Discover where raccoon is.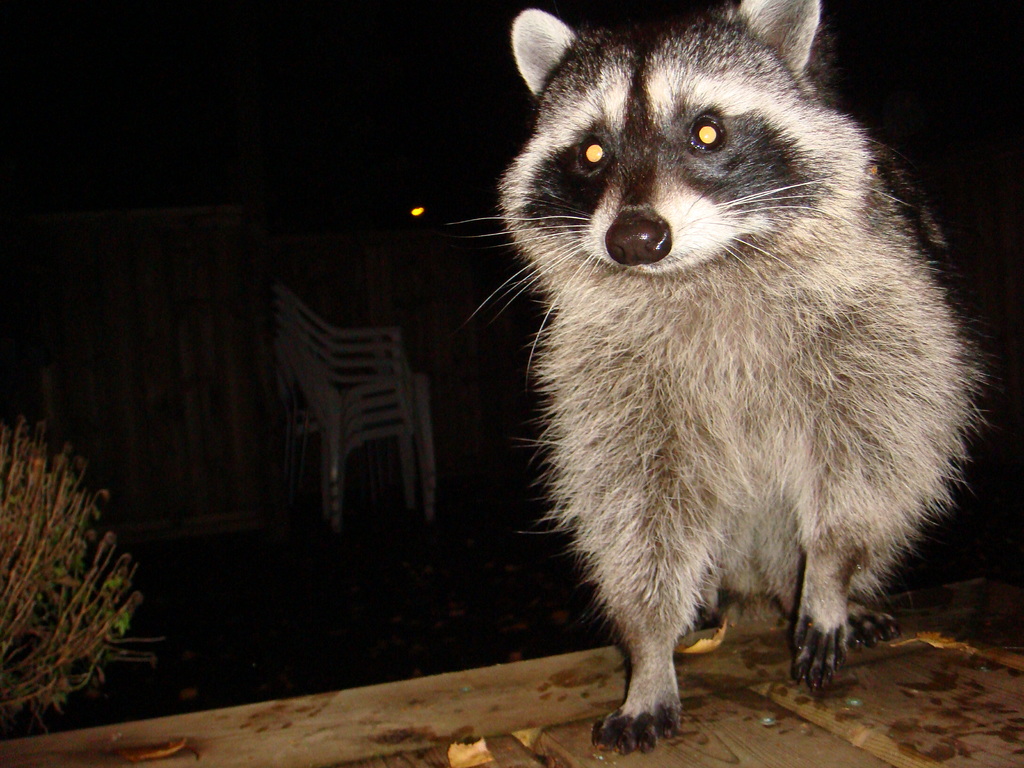
Discovered at [449,0,993,755].
